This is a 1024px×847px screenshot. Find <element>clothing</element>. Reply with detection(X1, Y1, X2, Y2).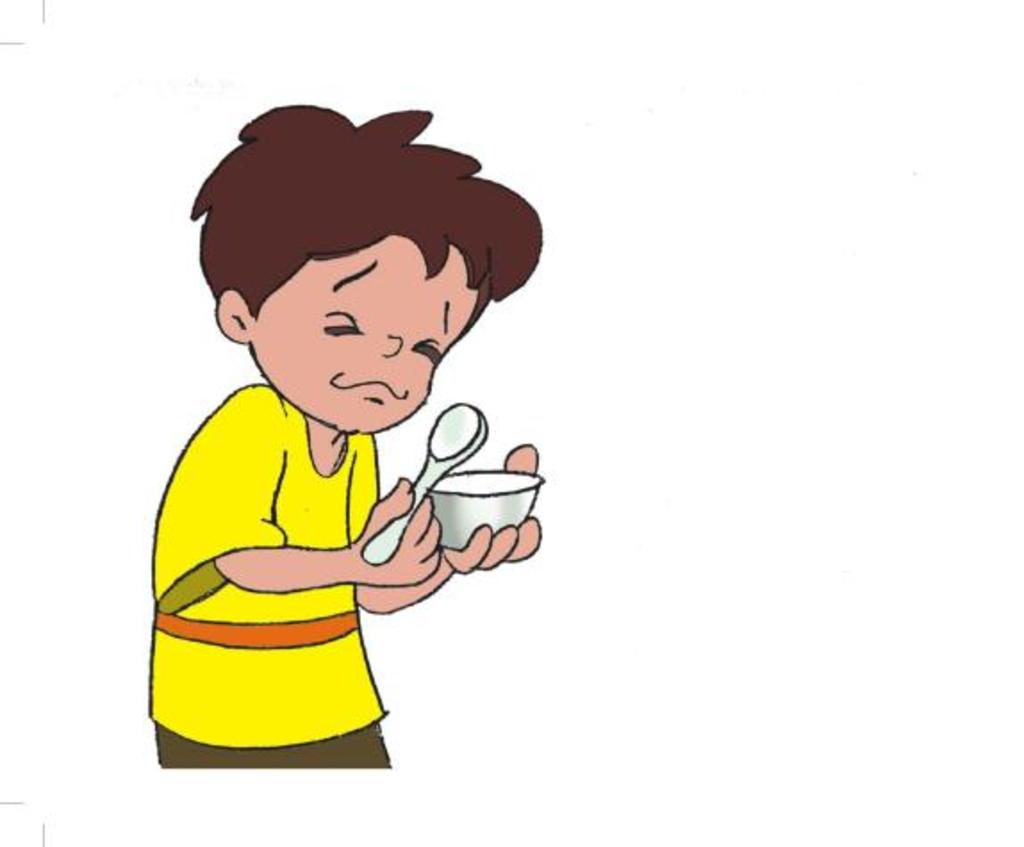
detection(102, 355, 517, 767).
